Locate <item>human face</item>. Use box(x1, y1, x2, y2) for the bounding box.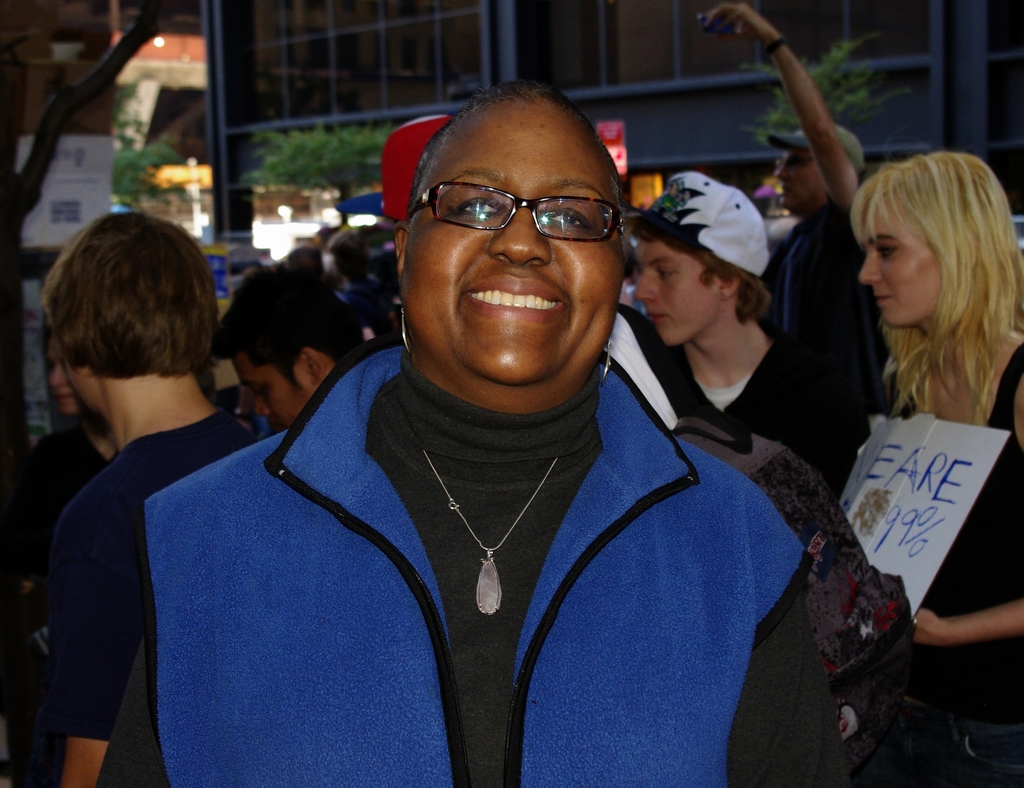
box(230, 350, 316, 431).
